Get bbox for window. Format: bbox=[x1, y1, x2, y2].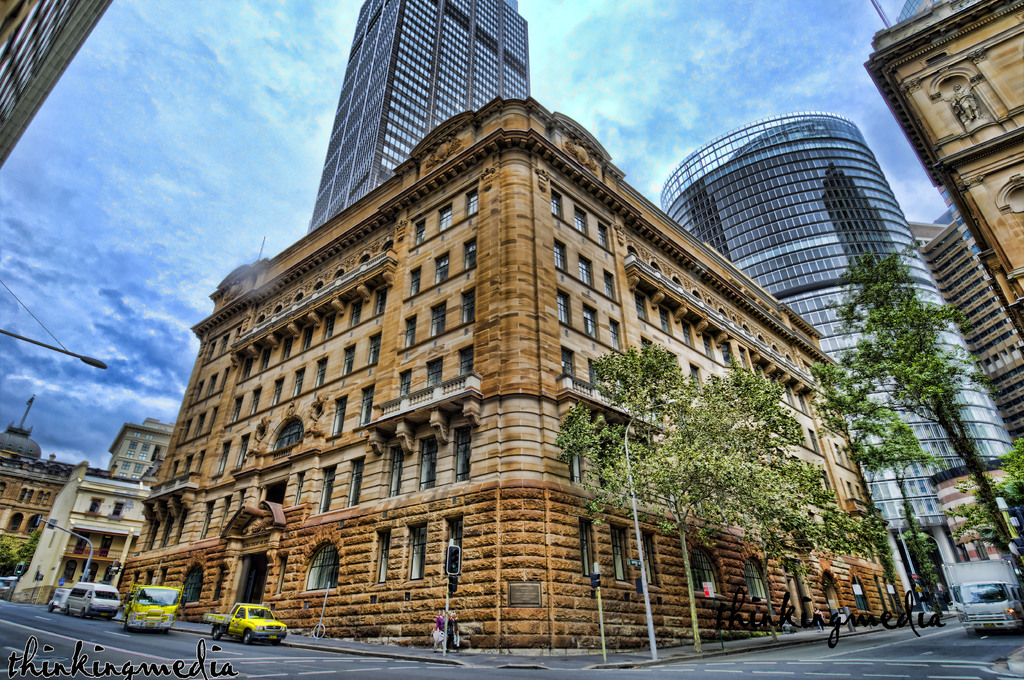
bbox=[281, 333, 291, 361].
